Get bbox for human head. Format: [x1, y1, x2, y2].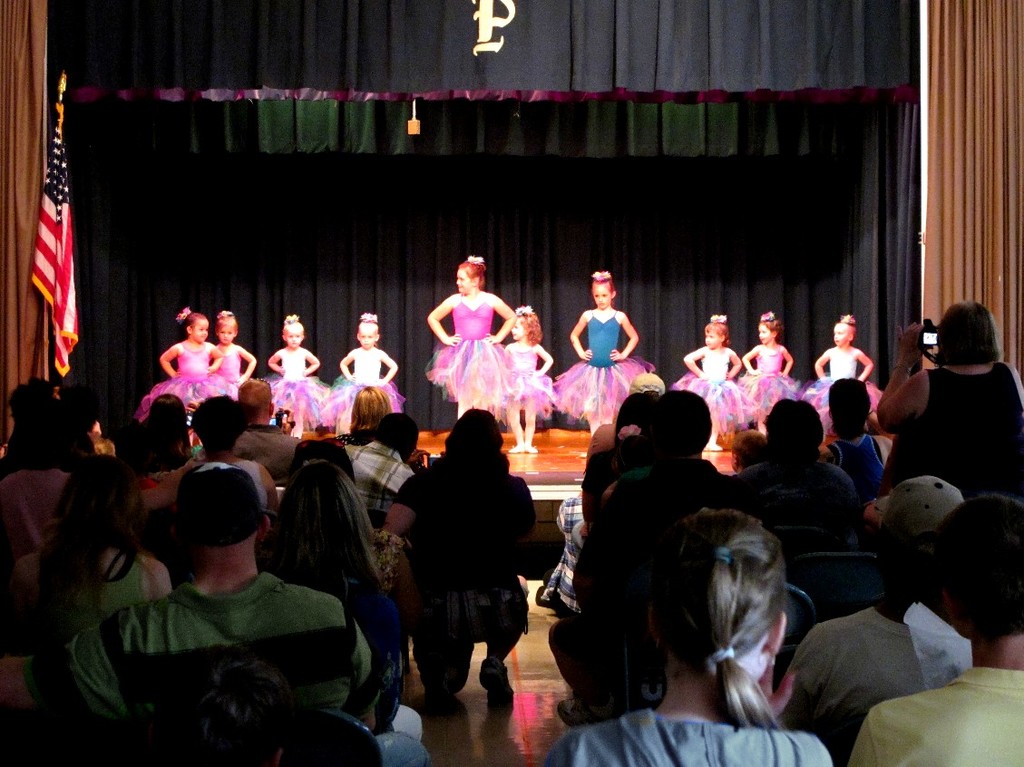
[510, 307, 540, 340].
